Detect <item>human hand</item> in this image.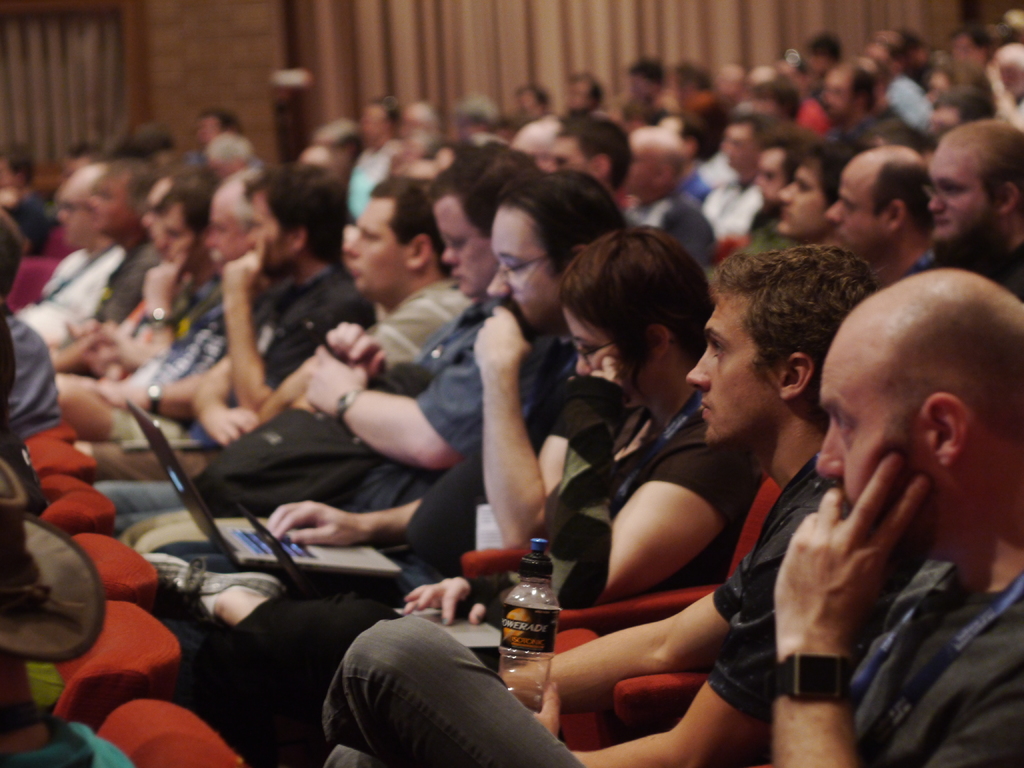
Detection: left=140, top=243, right=200, bottom=311.
